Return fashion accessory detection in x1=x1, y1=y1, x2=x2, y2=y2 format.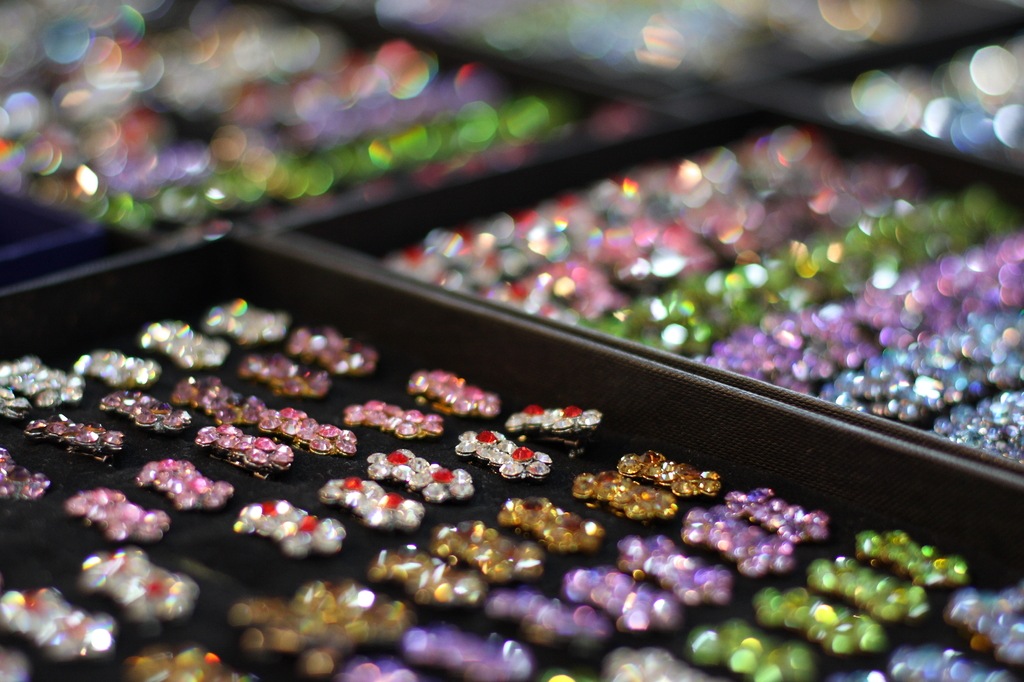
x1=196, y1=424, x2=298, y2=482.
